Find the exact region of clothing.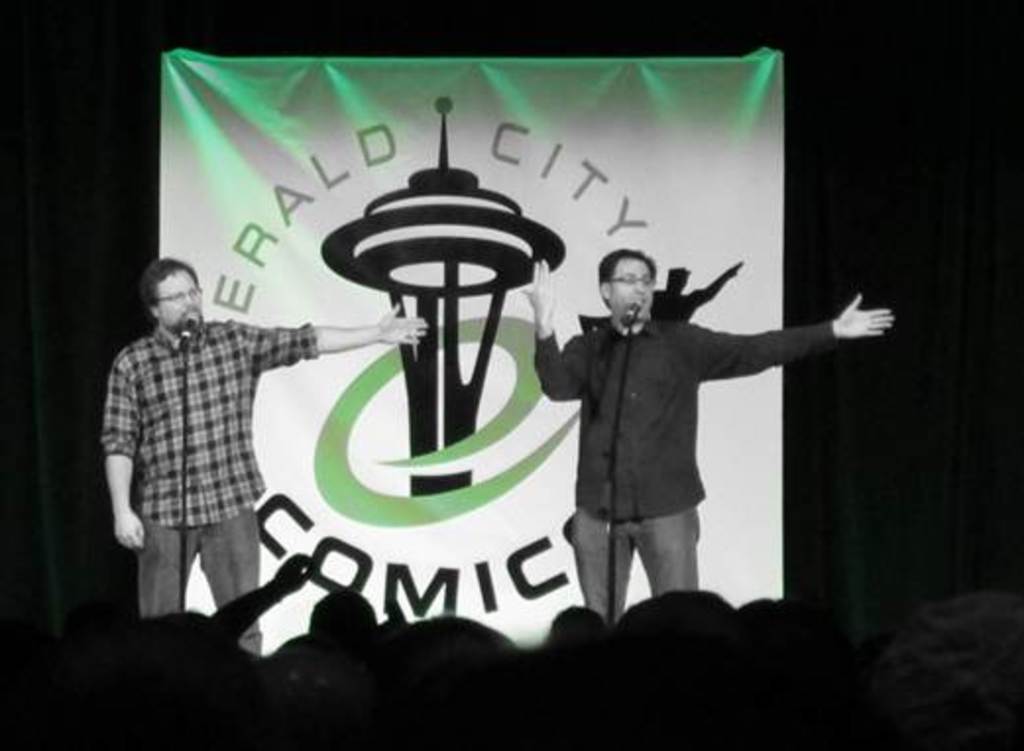
Exact region: <bbox>90, 303, 330, 641</bbox>.
